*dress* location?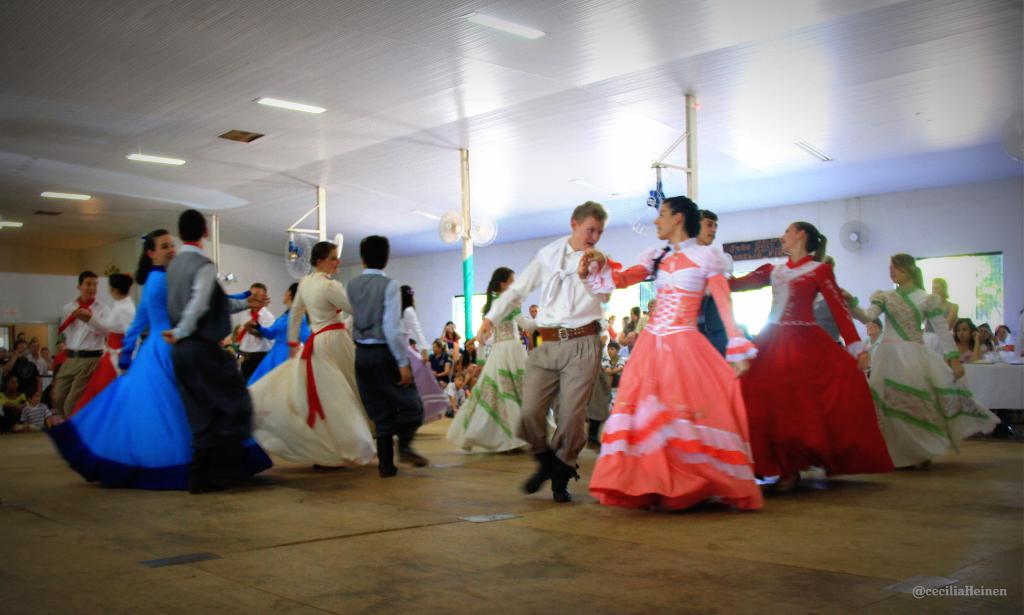
<bbox>245, 273, 376, 470</bbox>
